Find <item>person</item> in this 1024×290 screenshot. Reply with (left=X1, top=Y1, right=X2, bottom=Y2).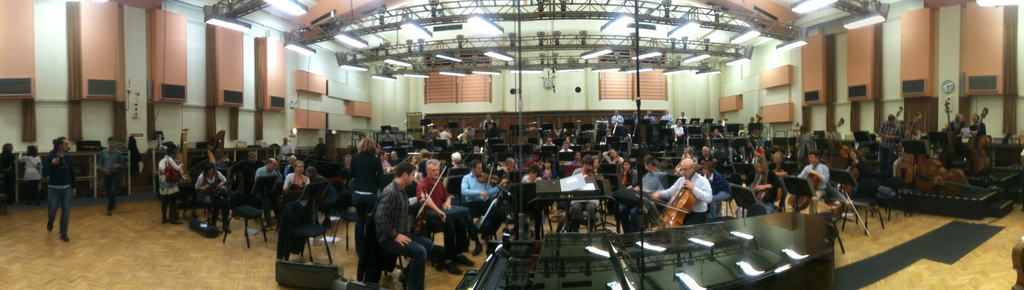
(left=39, top=135, right=83, bottom=240).
